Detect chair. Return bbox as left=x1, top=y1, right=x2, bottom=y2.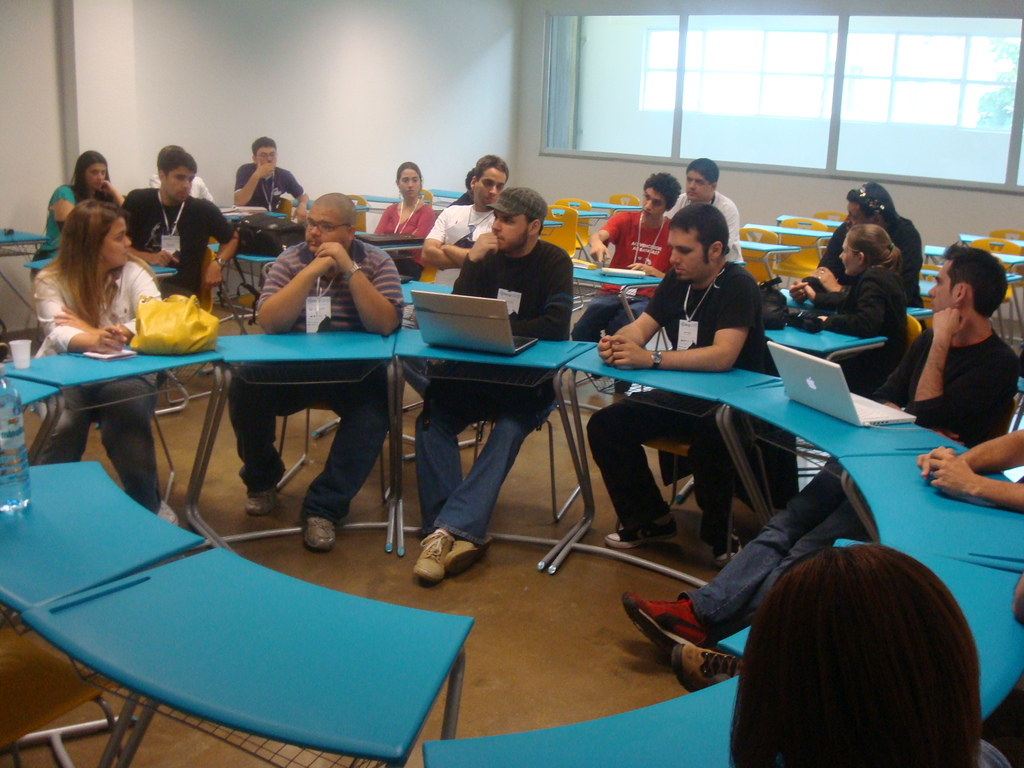
left=542, top=201, right=579, bottom=305.
